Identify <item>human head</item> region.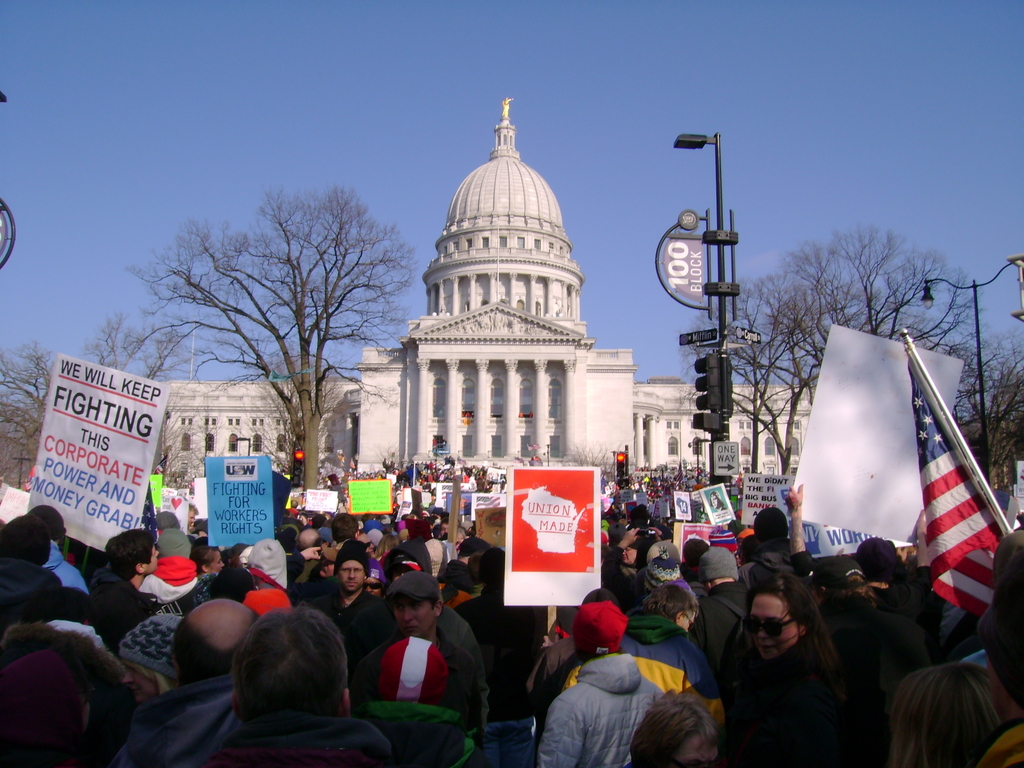
Region: 822 559 875 609.
